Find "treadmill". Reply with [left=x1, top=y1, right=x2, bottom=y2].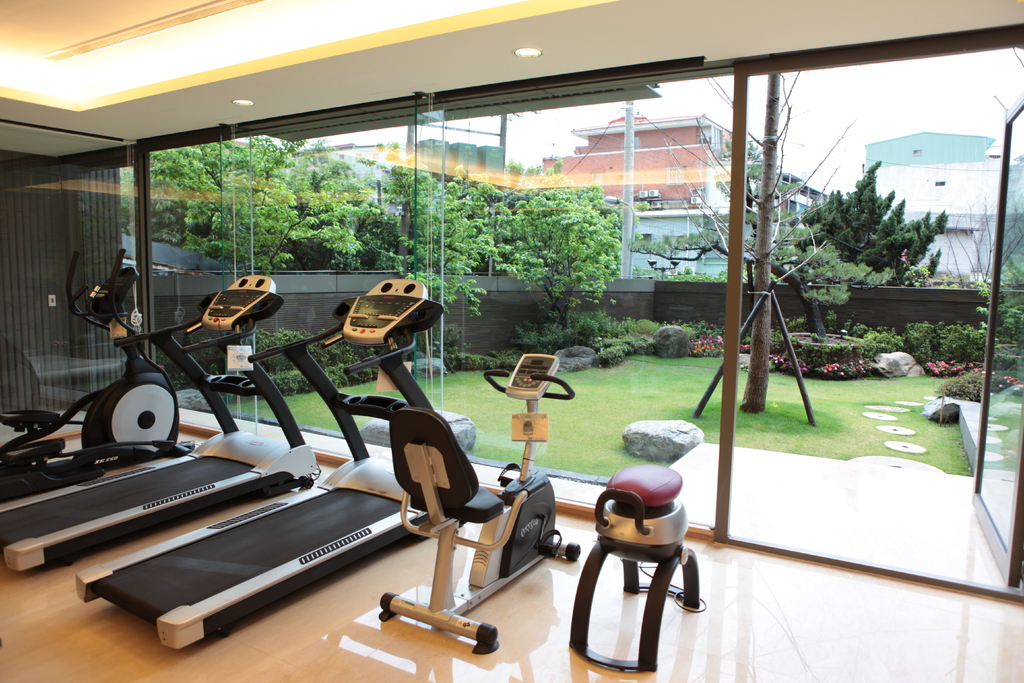
[left=76, top=278, right=450, bottom=651].
